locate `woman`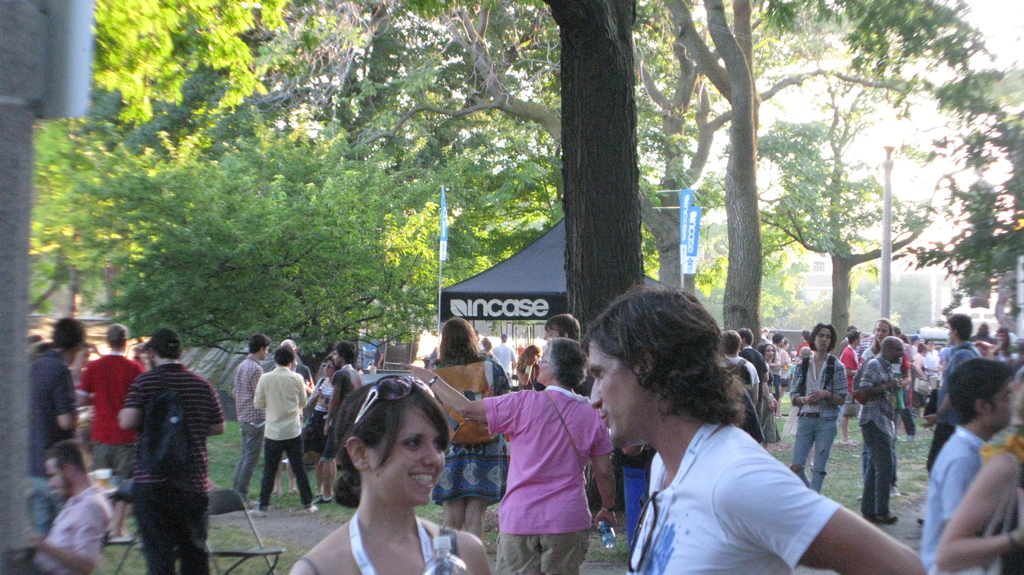
x1=283, y1=359, x2=474, y2=574
